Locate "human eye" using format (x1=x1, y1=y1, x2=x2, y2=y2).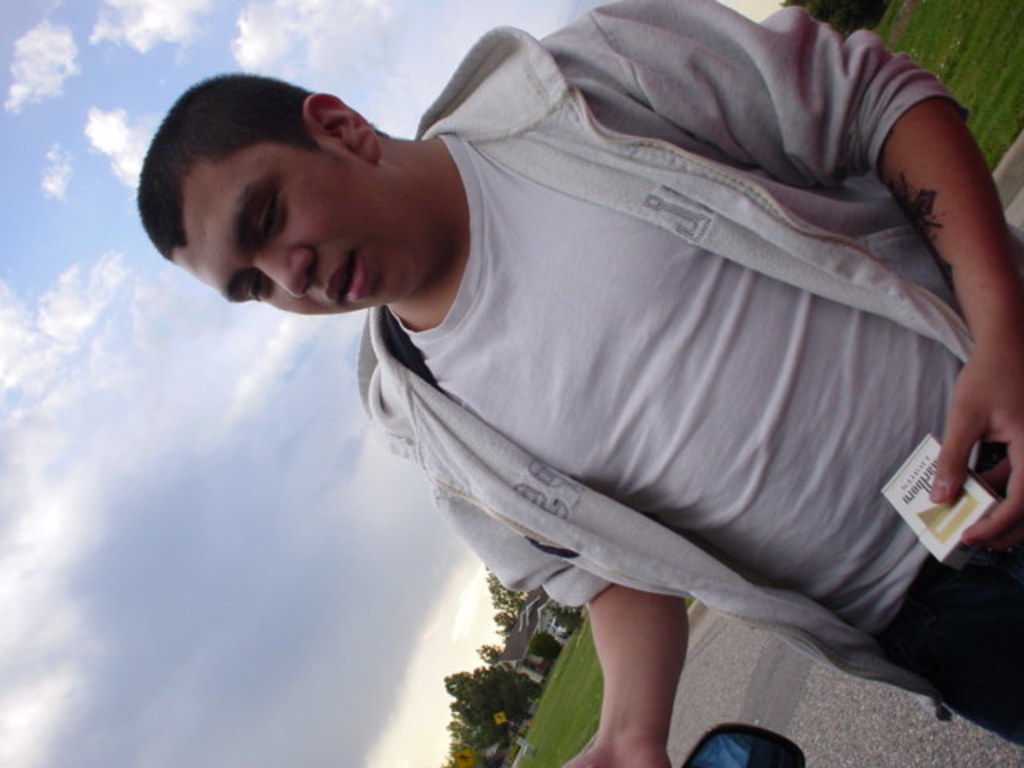
(x1=251, y1=186, x2=286, y2=243).
